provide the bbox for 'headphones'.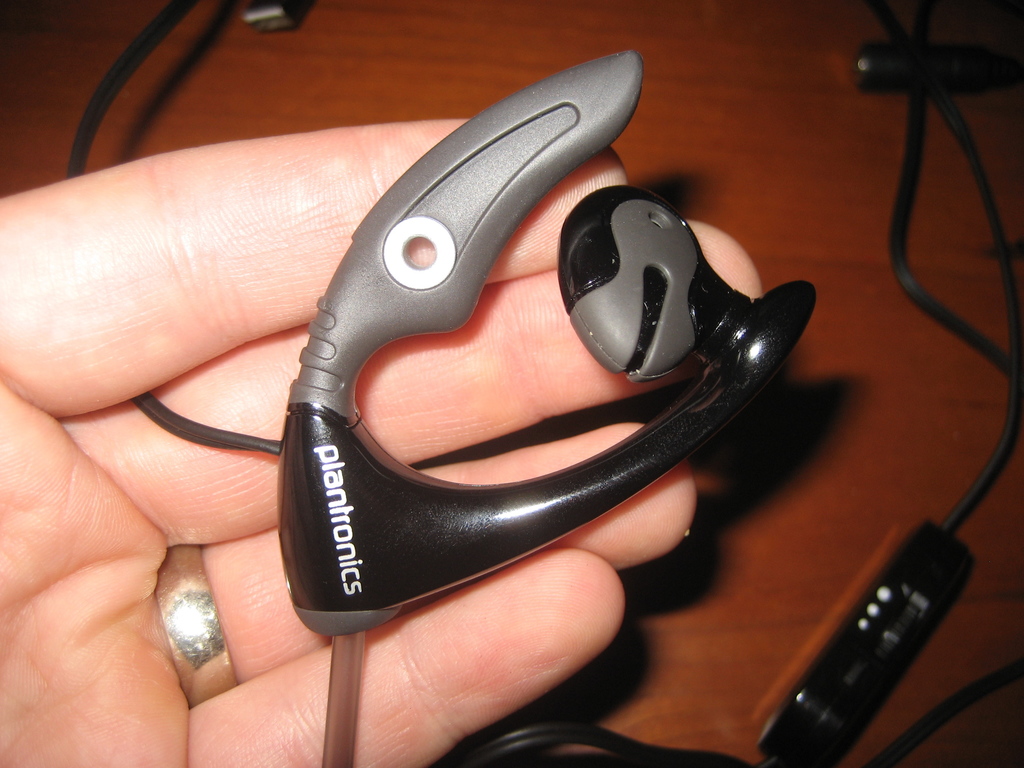
268:103:827:557.
